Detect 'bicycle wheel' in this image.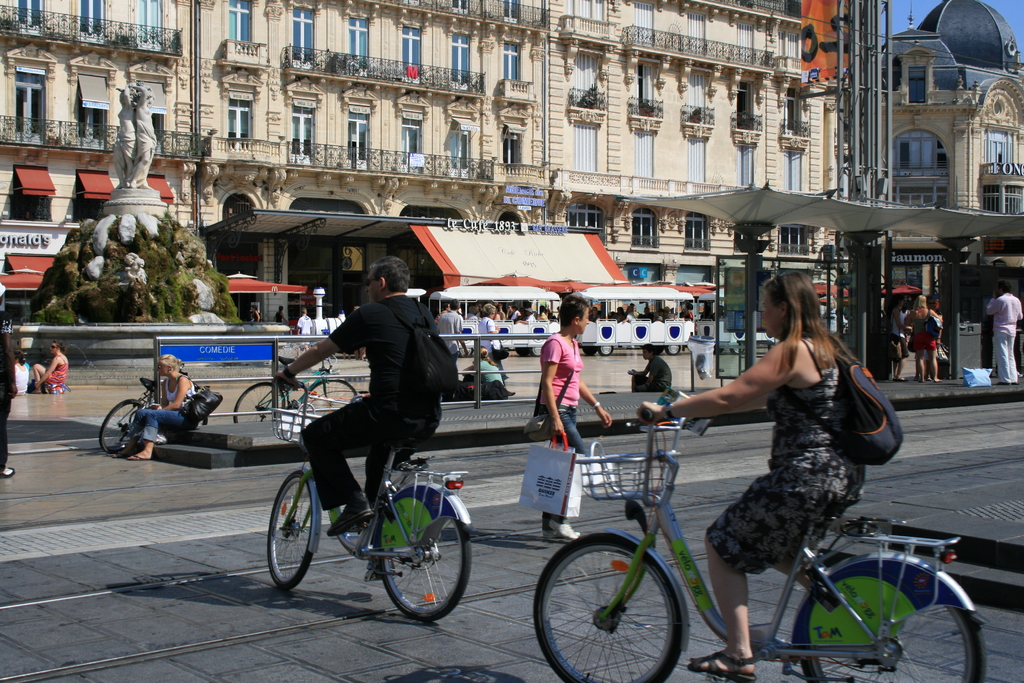
Detection: {"x1": 537, "y1": 537, "x2": 707, "y2": 675}.
